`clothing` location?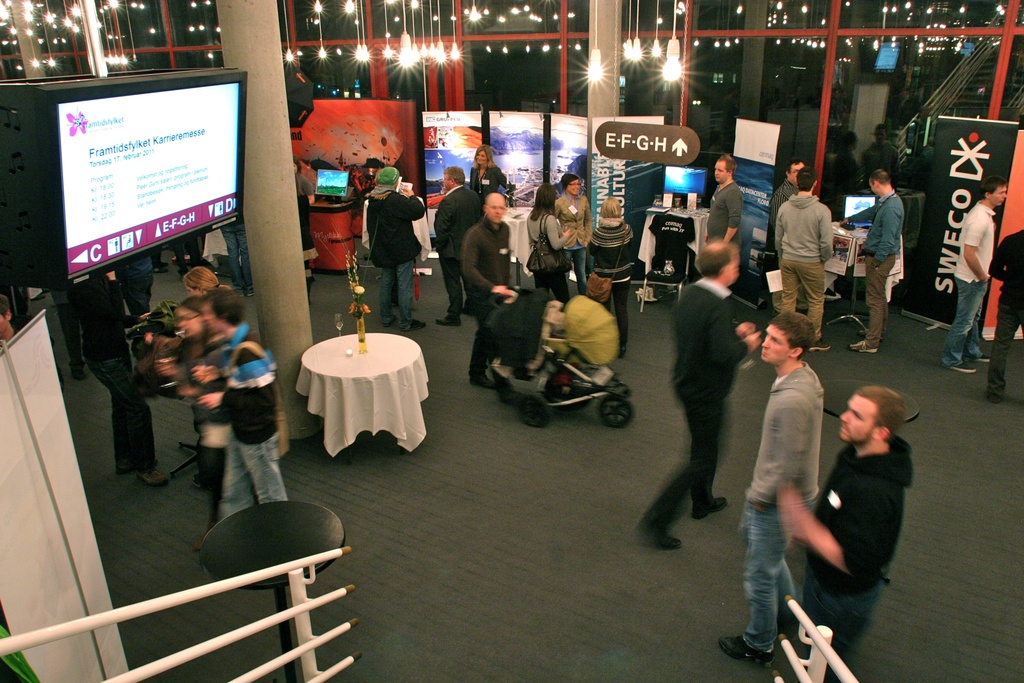
Rect(589, 214, 636, 356)
